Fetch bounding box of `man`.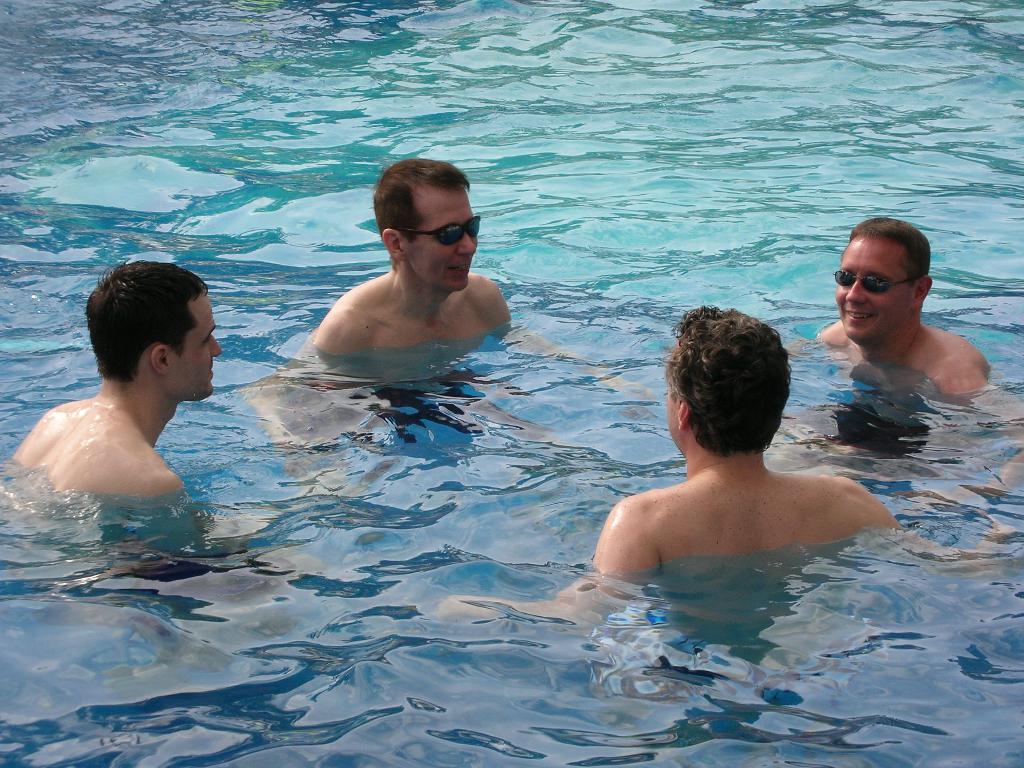
Bbox: [20, 257, 231, 516].
